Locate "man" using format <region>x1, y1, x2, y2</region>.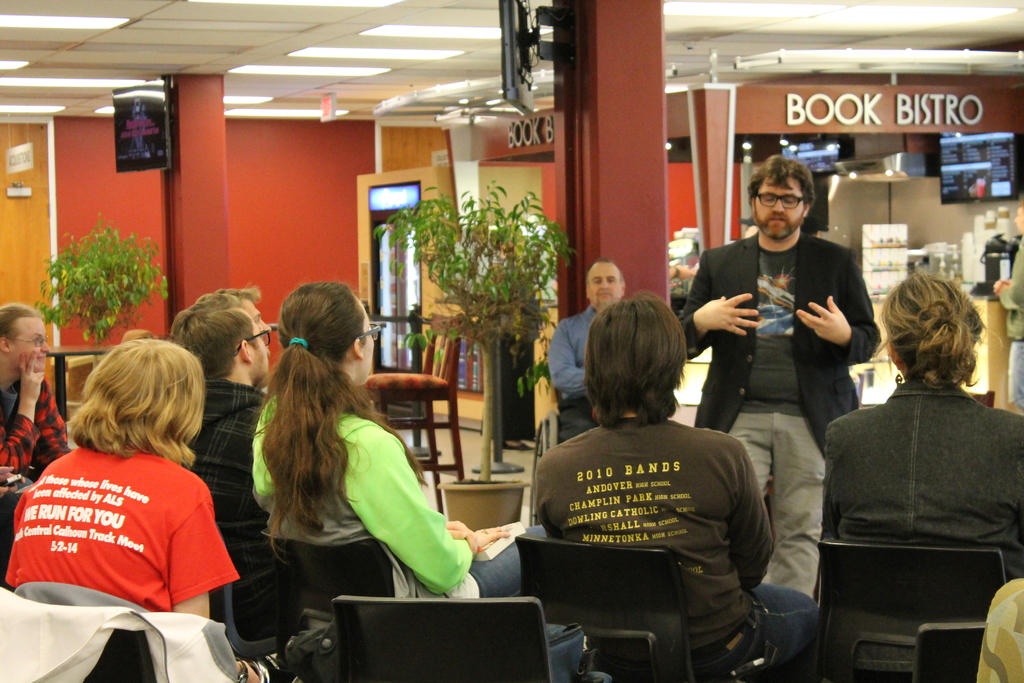
<region>707, 172, 889, 553</region>.
